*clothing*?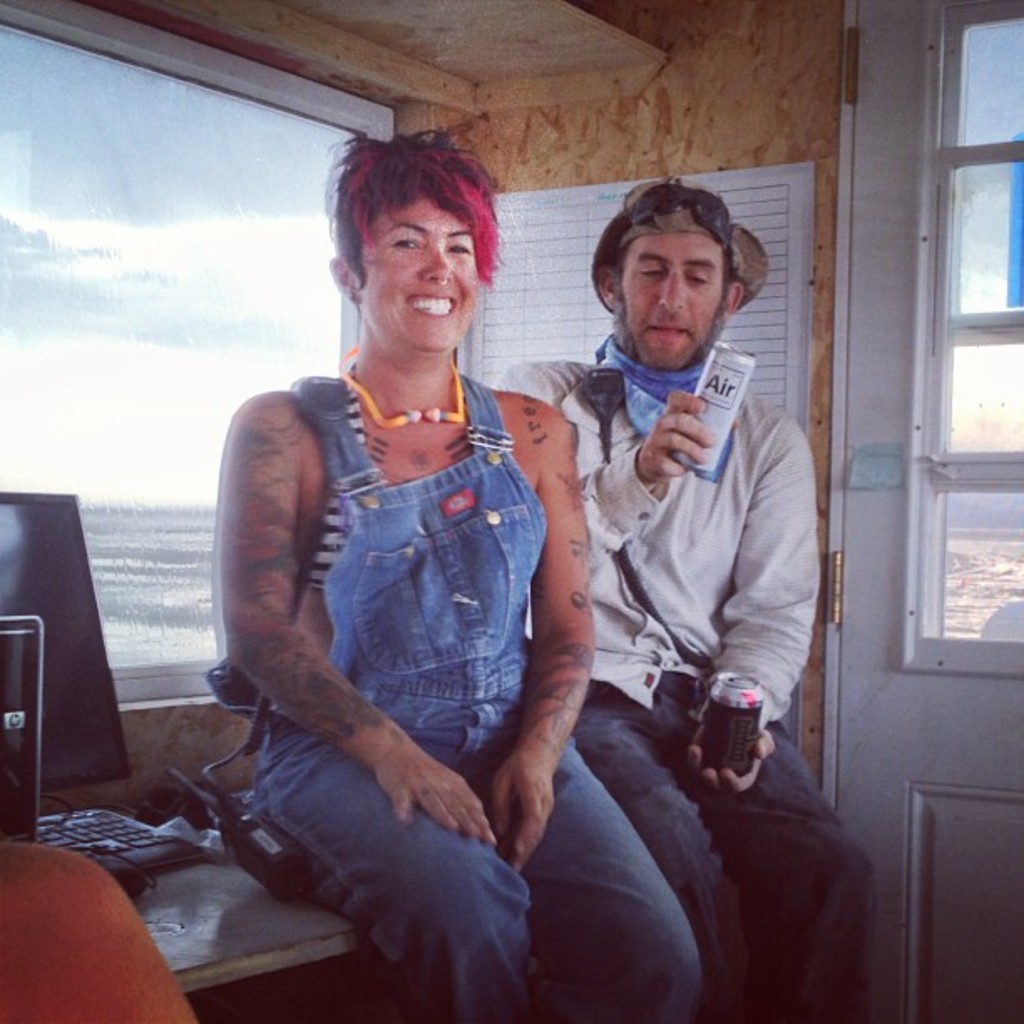
bbox(490, 336, 877, 1022)
